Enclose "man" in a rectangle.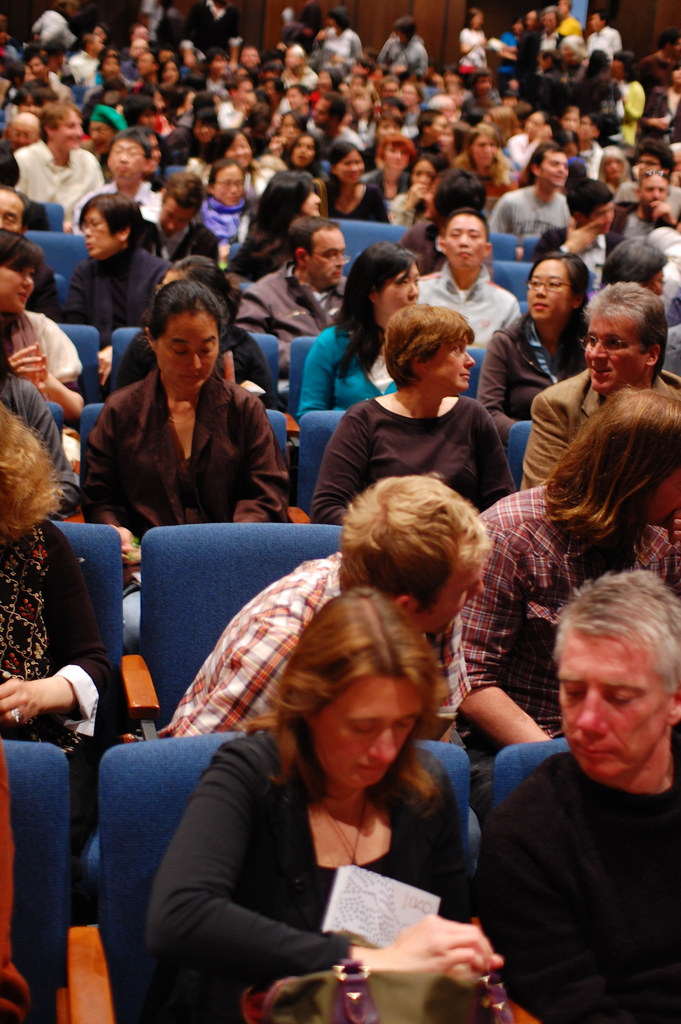
[x1=425, y1=94, x2=473, y2=154].
